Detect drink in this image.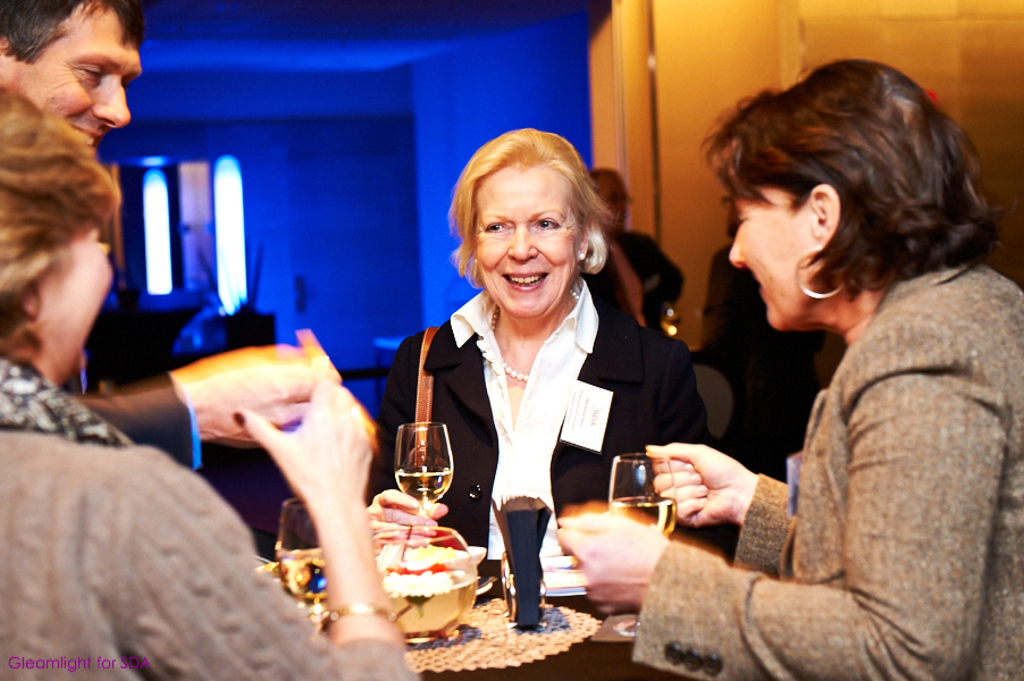
Detection: x1=276 y1=553 x2=329 y2=605.
